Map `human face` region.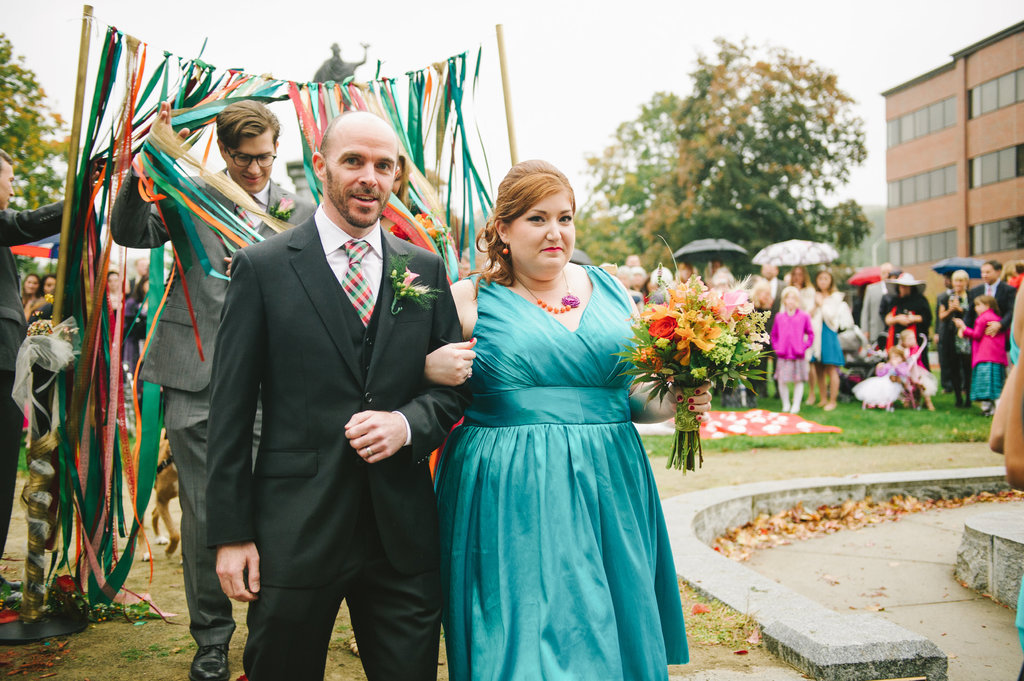
Mapped to 326:127:395:225.
